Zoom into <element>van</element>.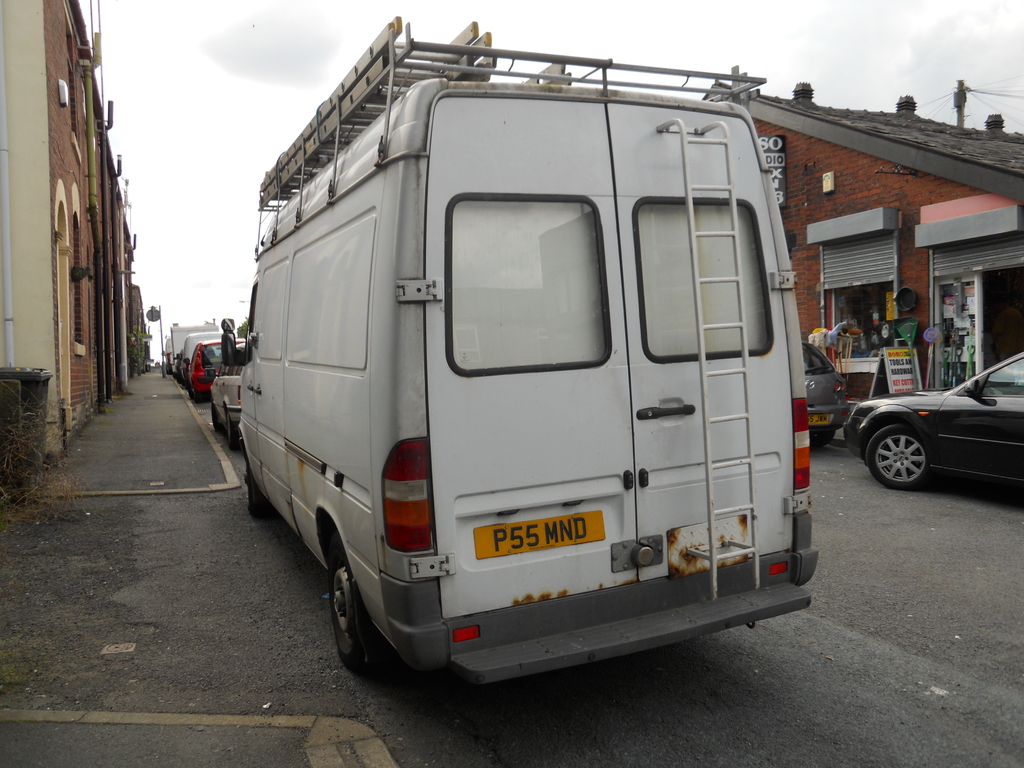
Zoom target: 181/331/222/378.
